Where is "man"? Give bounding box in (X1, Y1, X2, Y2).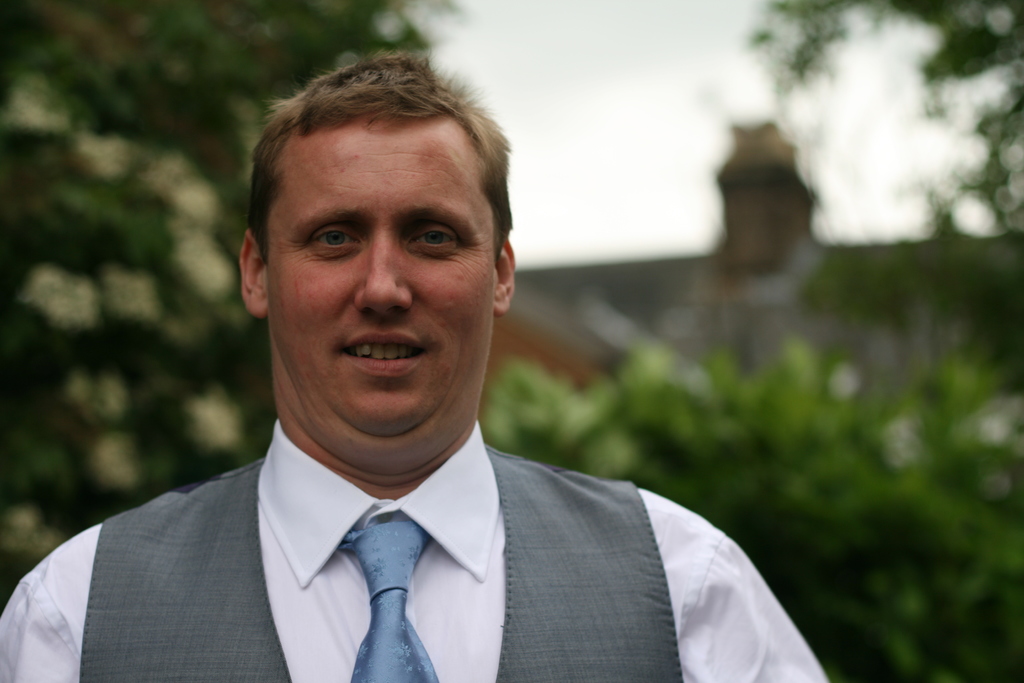
(28, 93, 863, 682).
